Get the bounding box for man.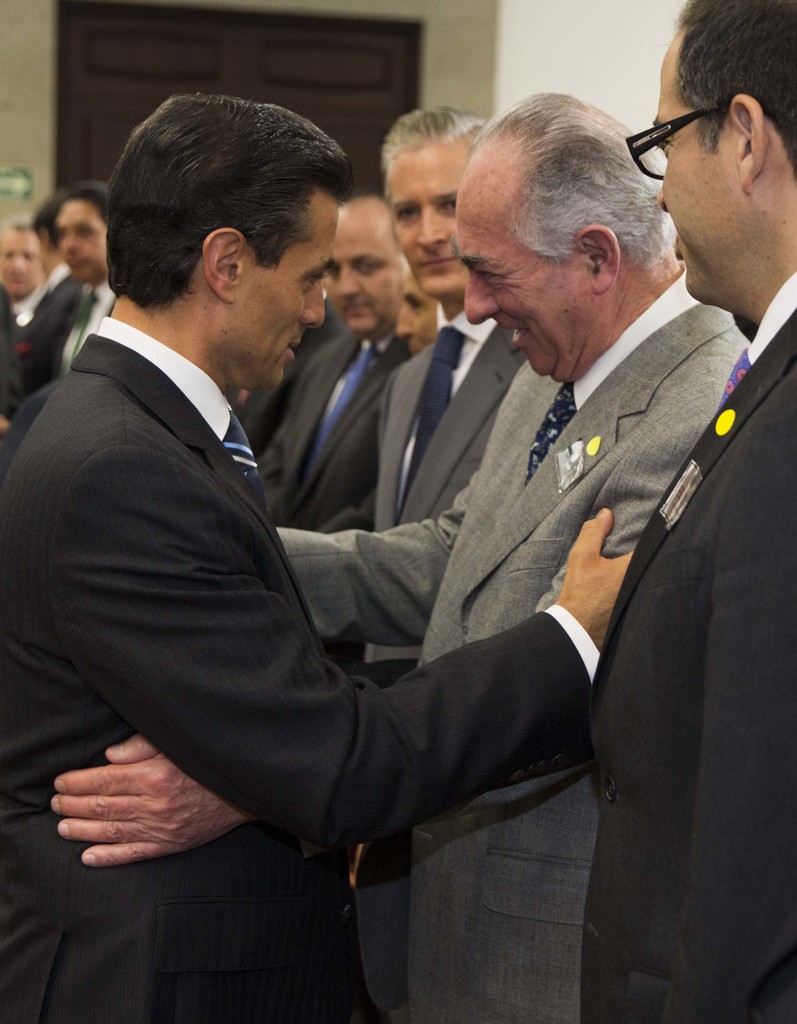
[left=576, top=0, right=796, bottom=1023].
